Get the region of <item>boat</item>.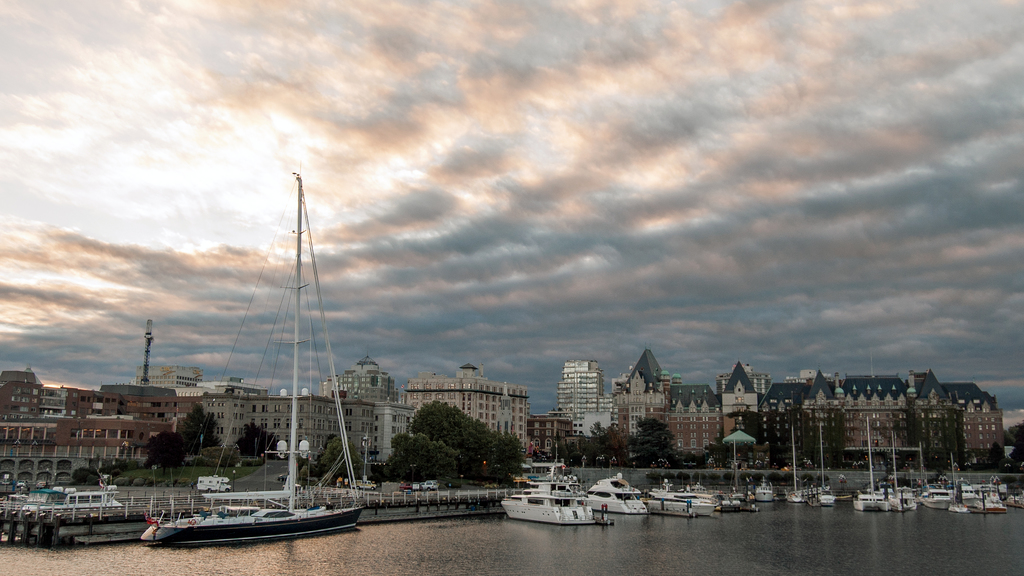
x1=499, y1=482, x2=612, y2=528.
